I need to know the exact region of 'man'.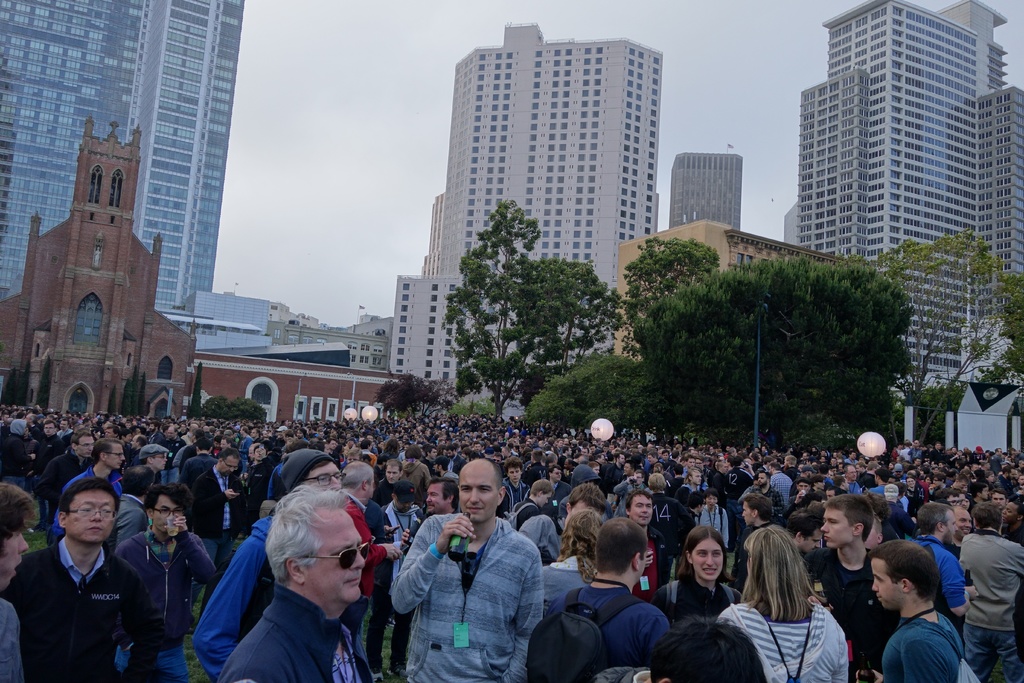
Region: bbox=[544, 520, 668, 682].
